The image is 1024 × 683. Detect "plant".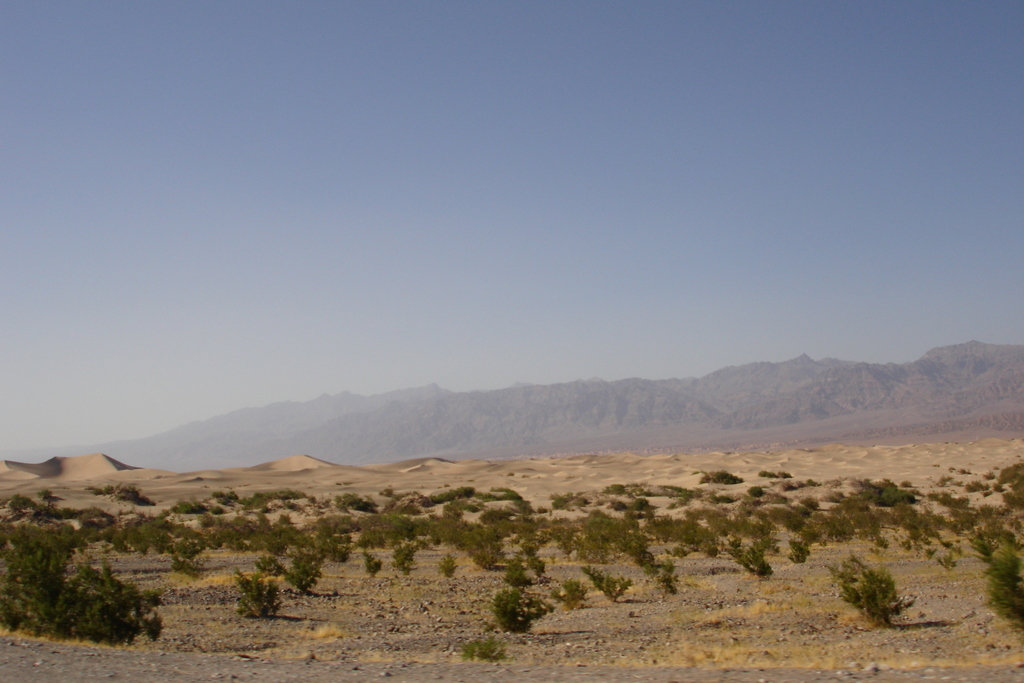
Detection: {"left": 835, "top": 541, "right": 932, "bottom": 643}.
